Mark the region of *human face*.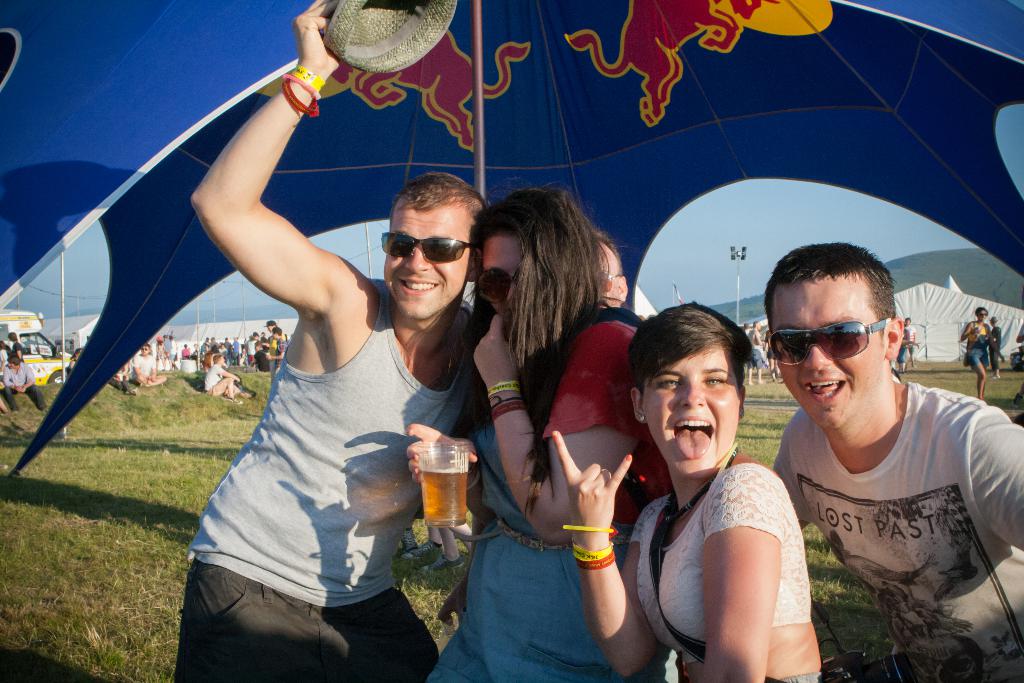
Region: [379, 197, 475, 320].
